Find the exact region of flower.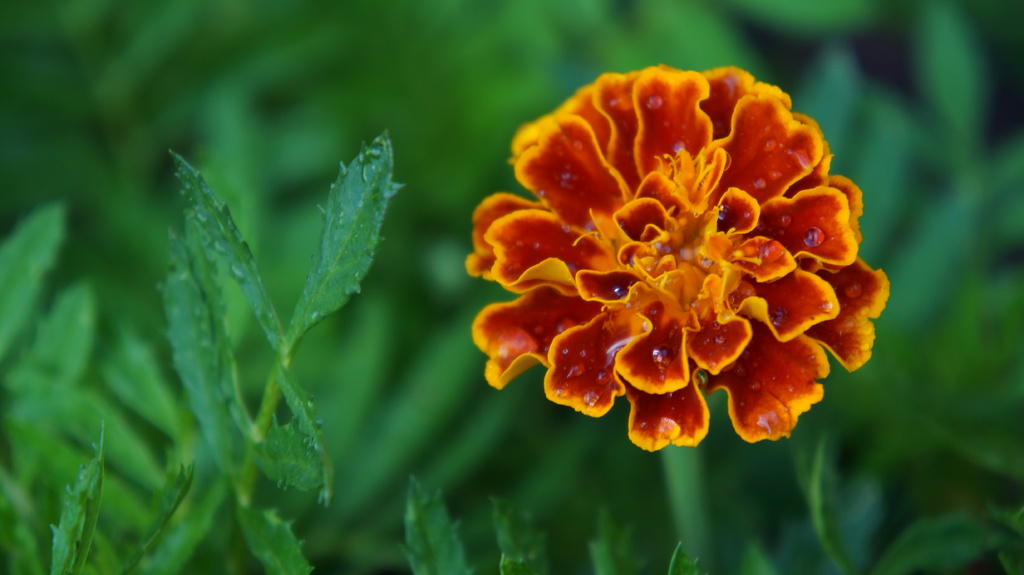
Exact region: rect(463, 62, 884, 445).
